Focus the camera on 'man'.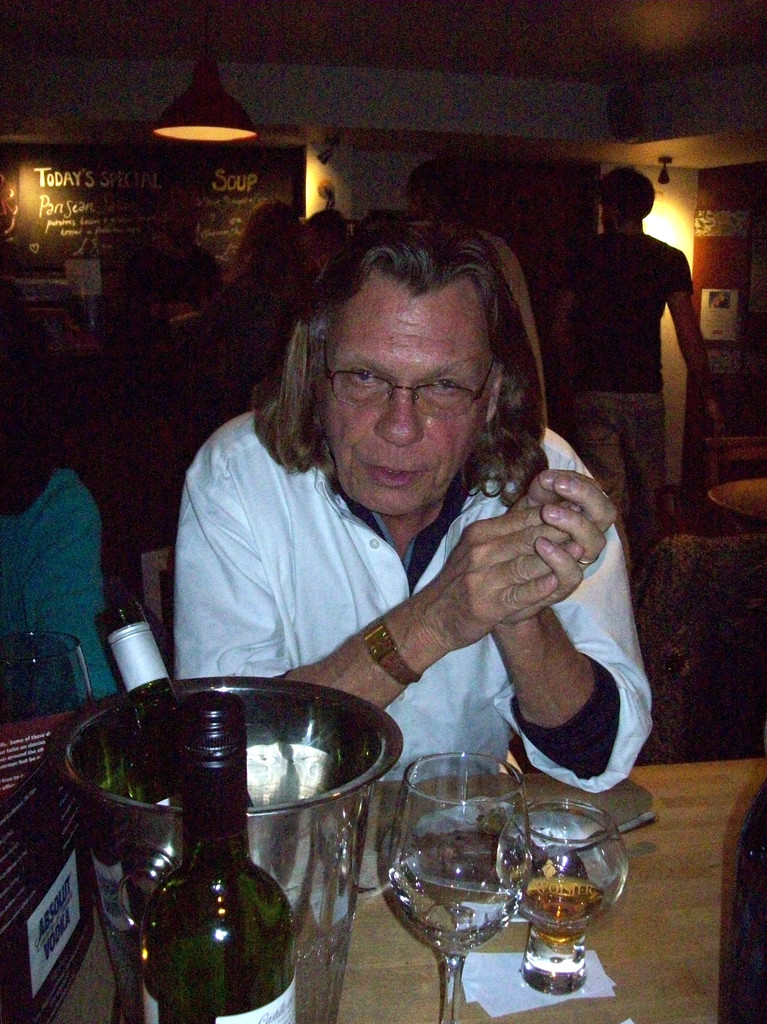
Focus region: select_region(550, 165, 732, 599).
